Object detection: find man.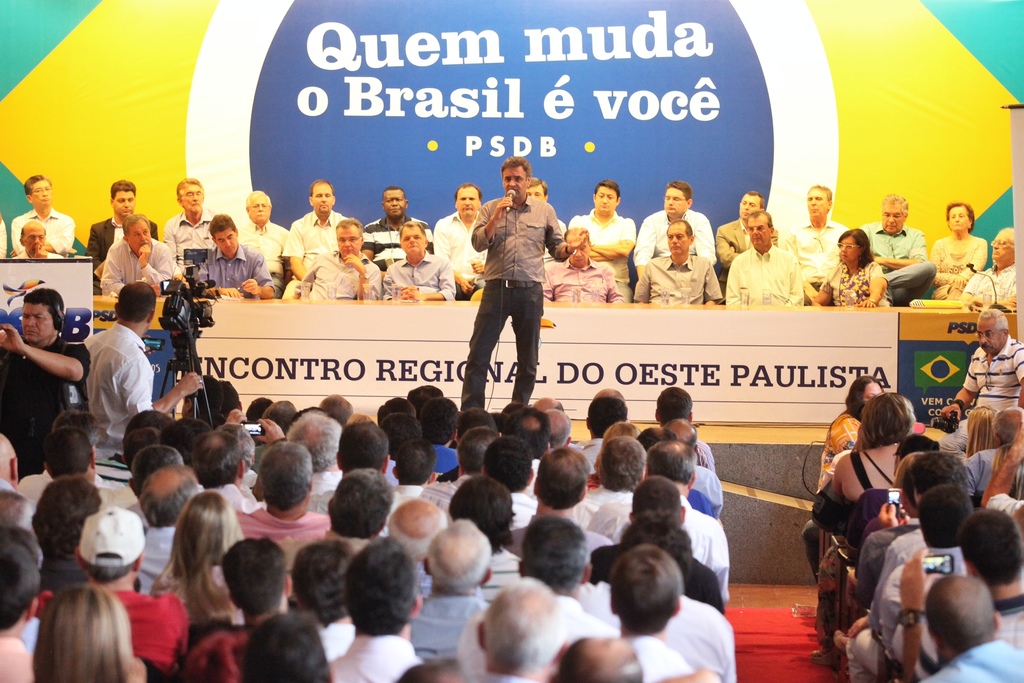
bbox=(83, 282, 203, 449).
